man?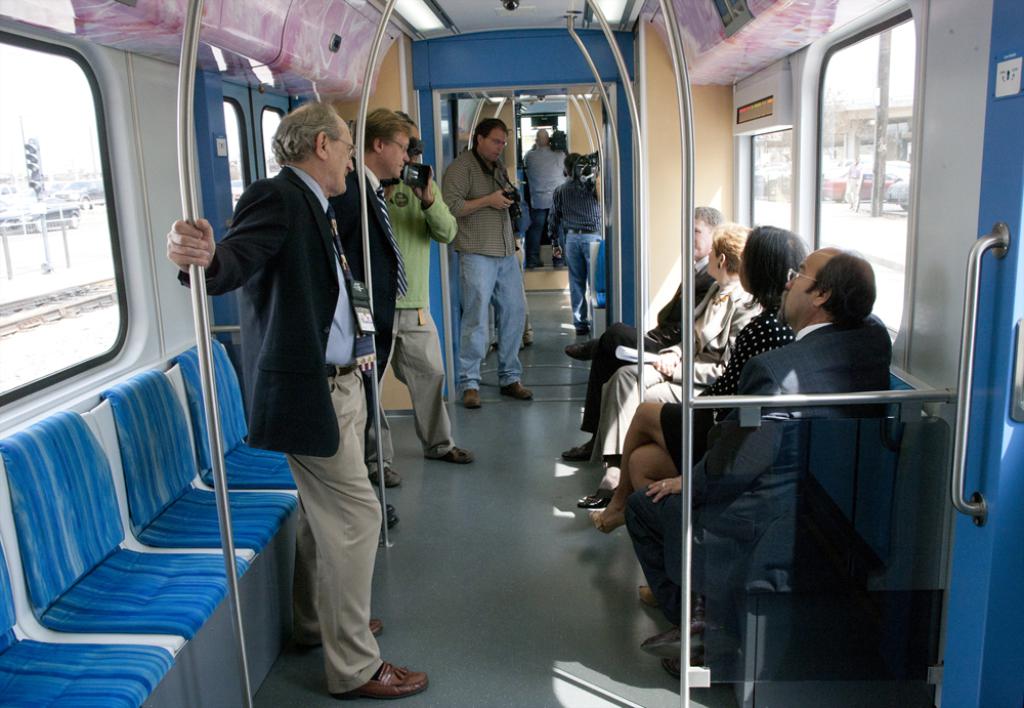
bbox=(521, 125, 571, 267)
